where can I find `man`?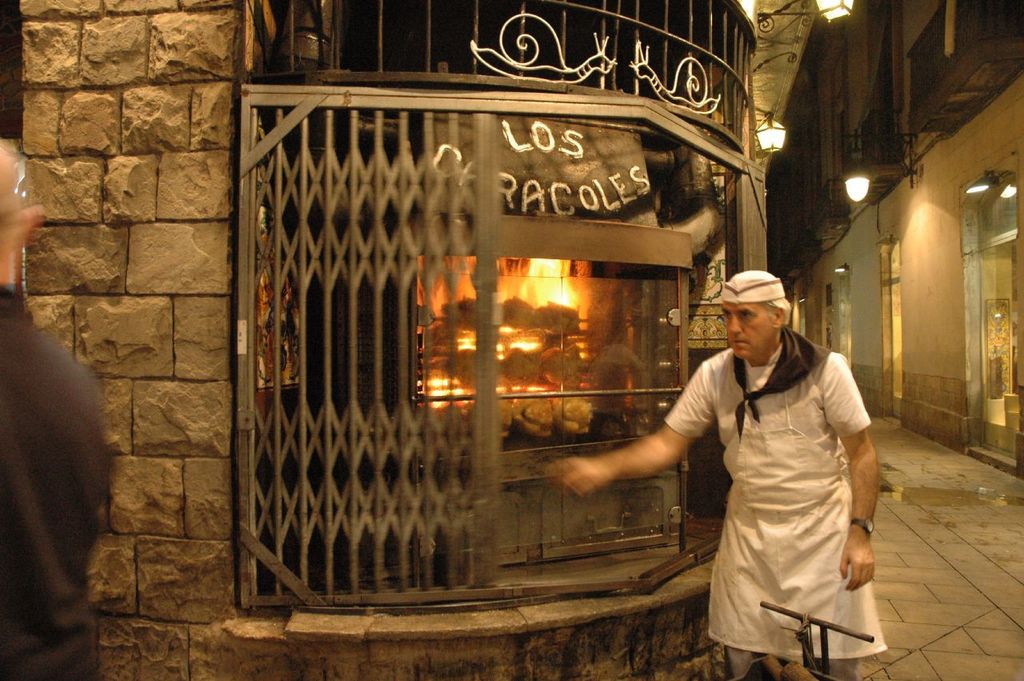
You can find it at crop(621, 250, 900, 669).
